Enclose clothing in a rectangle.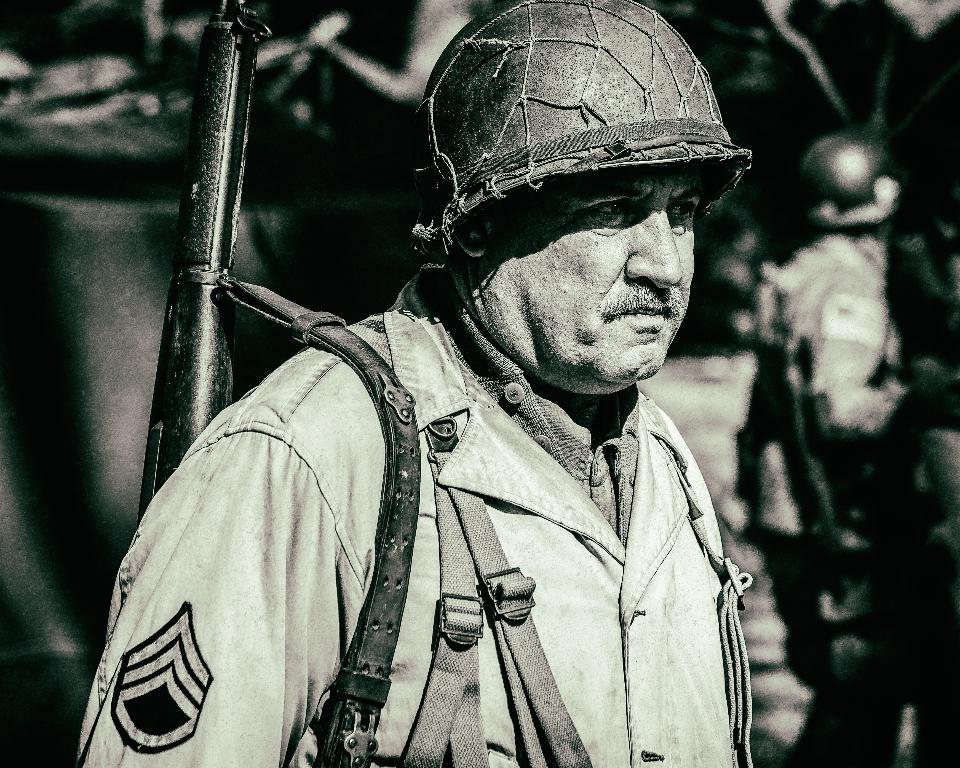
{"x1": 745, "y1": 247, "x2": 925, "y2": 767}.
